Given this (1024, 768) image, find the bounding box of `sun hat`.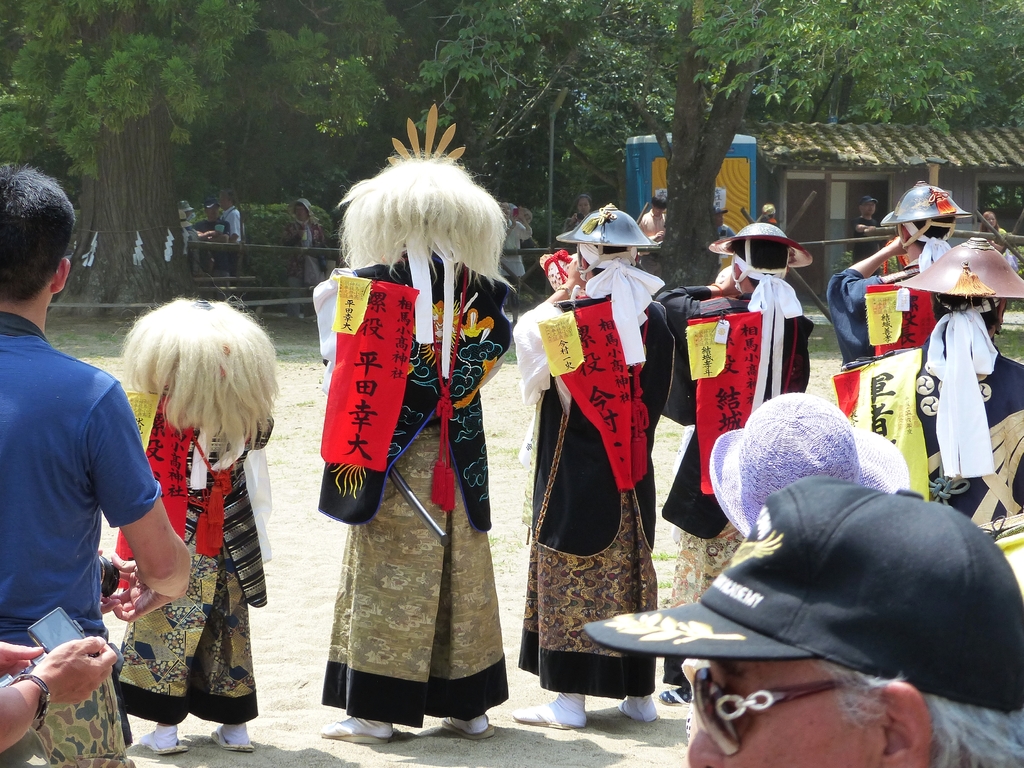
box(707, 217, 819, 269).
